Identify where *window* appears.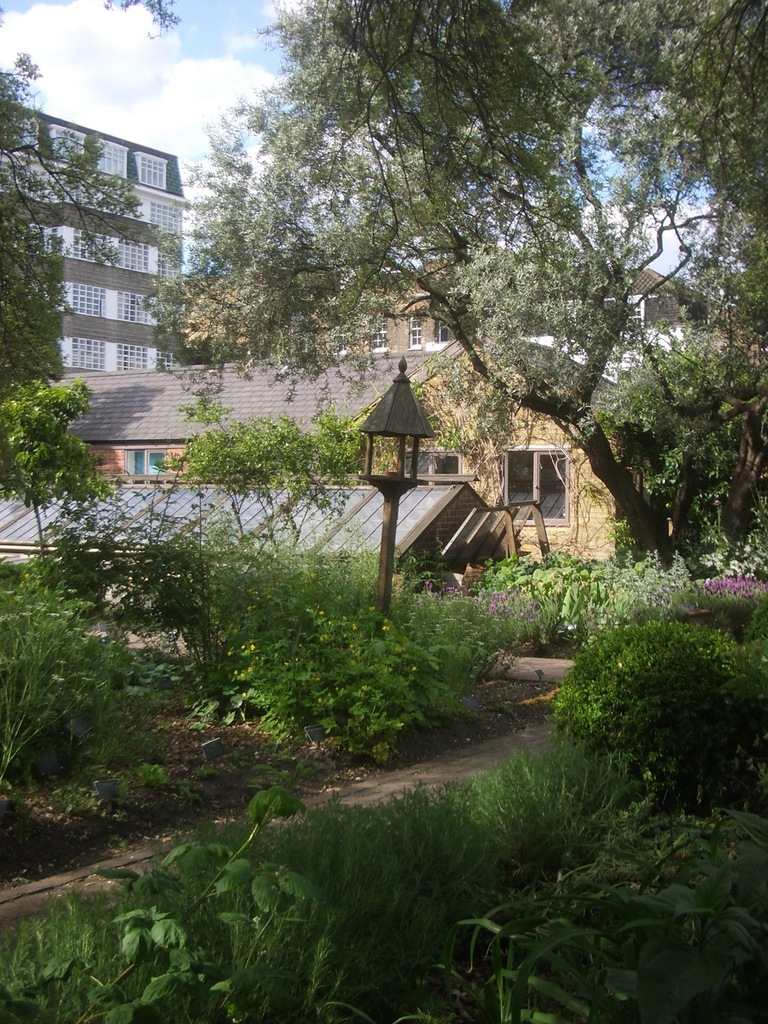
Appears at bbox=[136, 149, 171, 193].
